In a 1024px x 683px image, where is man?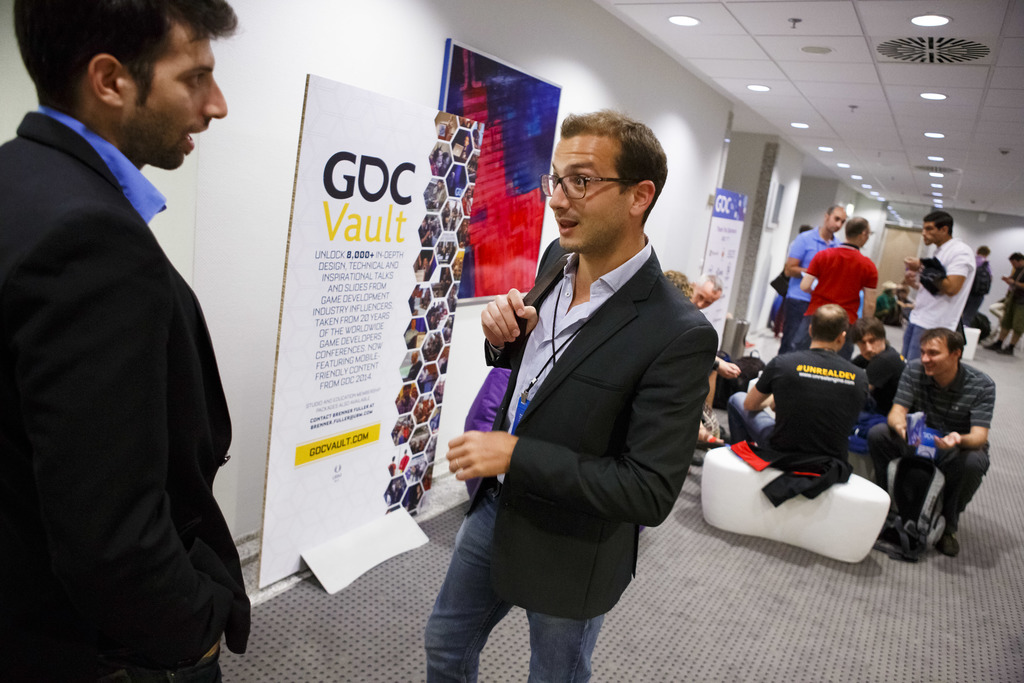
bbox=[961, 239, 993, 315].
